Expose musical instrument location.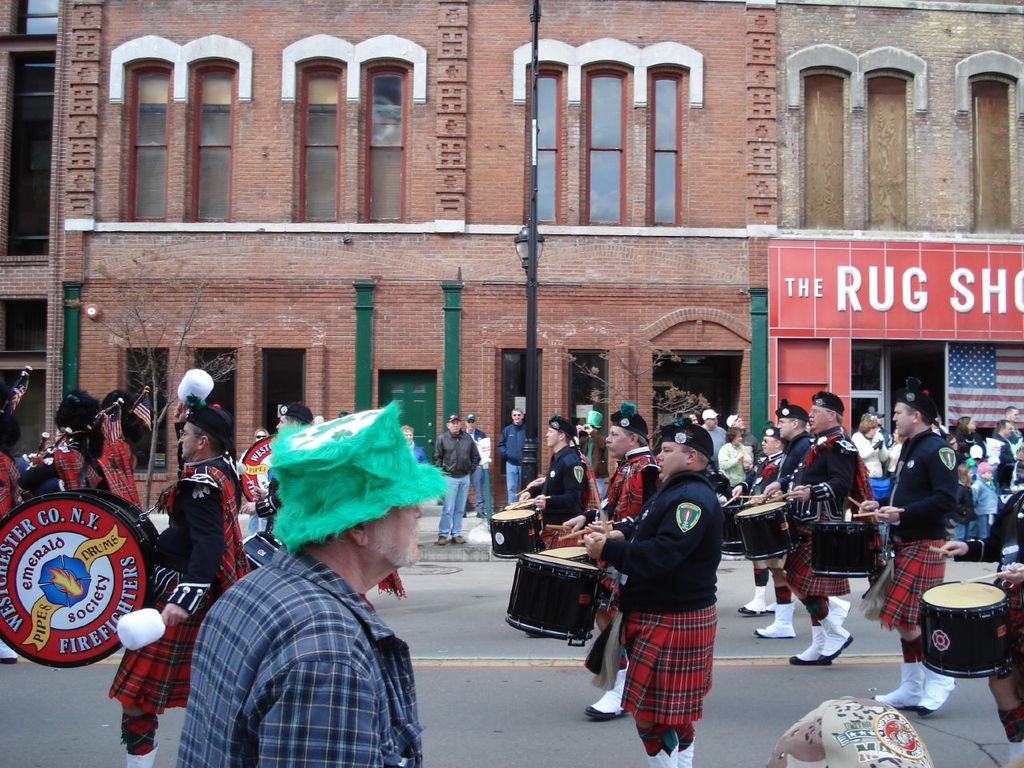
Exposed at 743:493:769:499.
